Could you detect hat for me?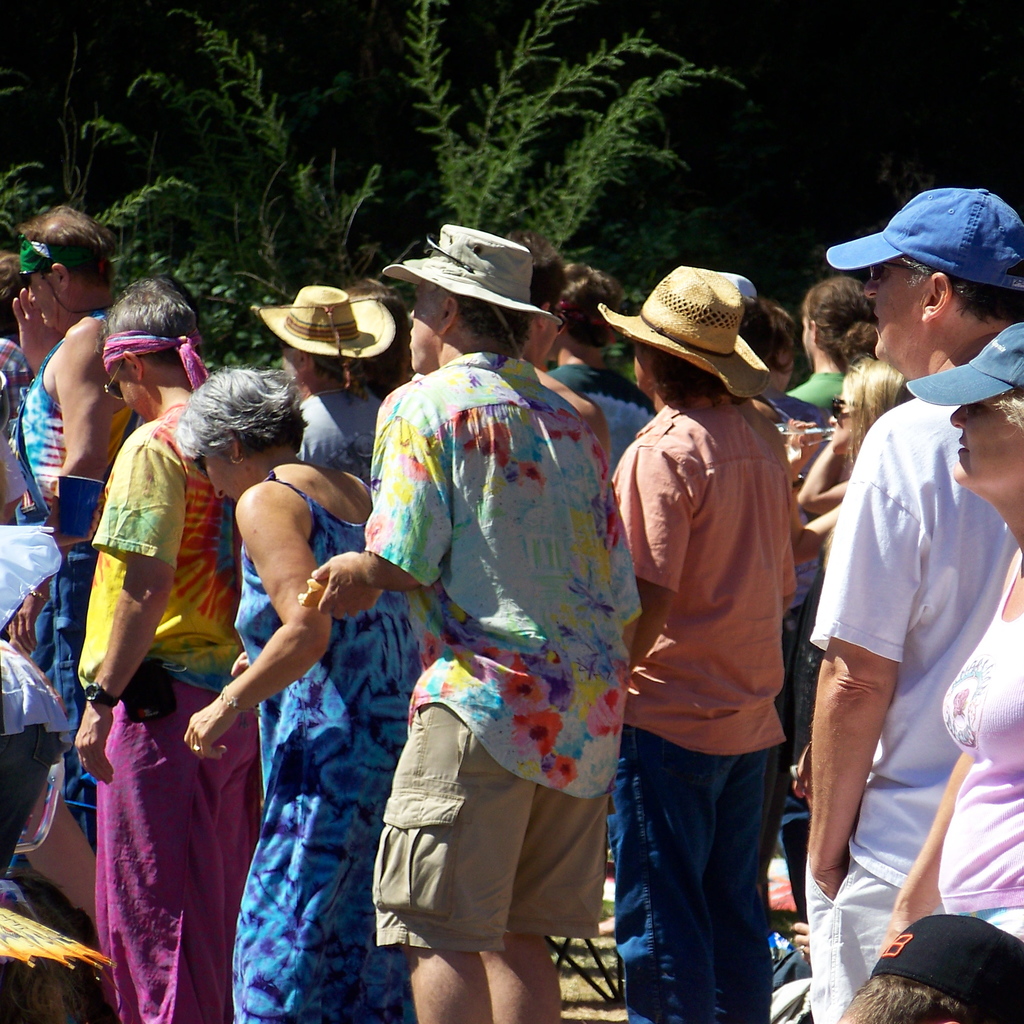
Detection result: pyautogui.locateOnScreen(383, 223, 554, 316).
